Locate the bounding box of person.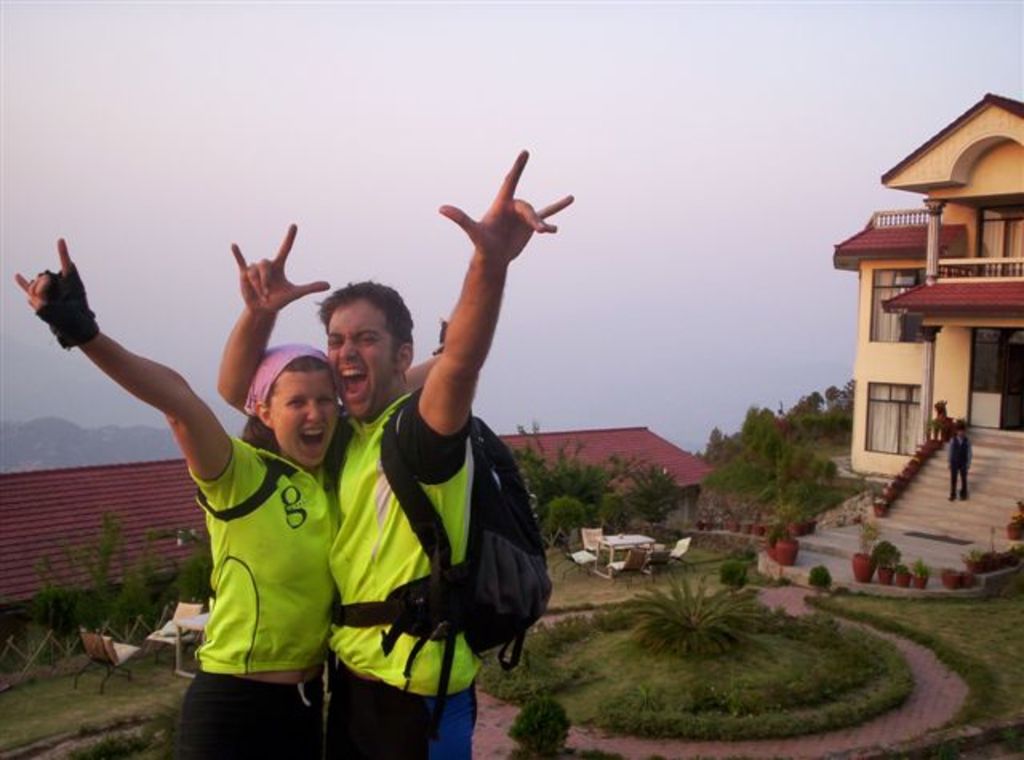
Bounding box: rect(11, 235, 446, 758).
